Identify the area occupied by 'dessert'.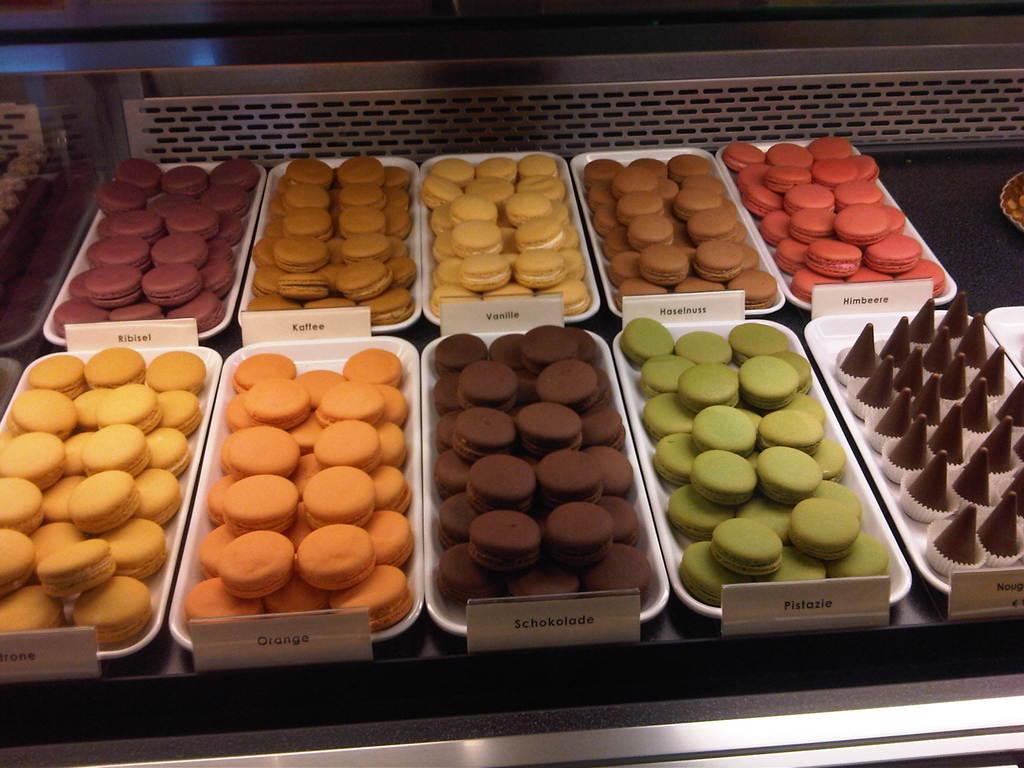
Area: <box>536,283,582,312</box>.
